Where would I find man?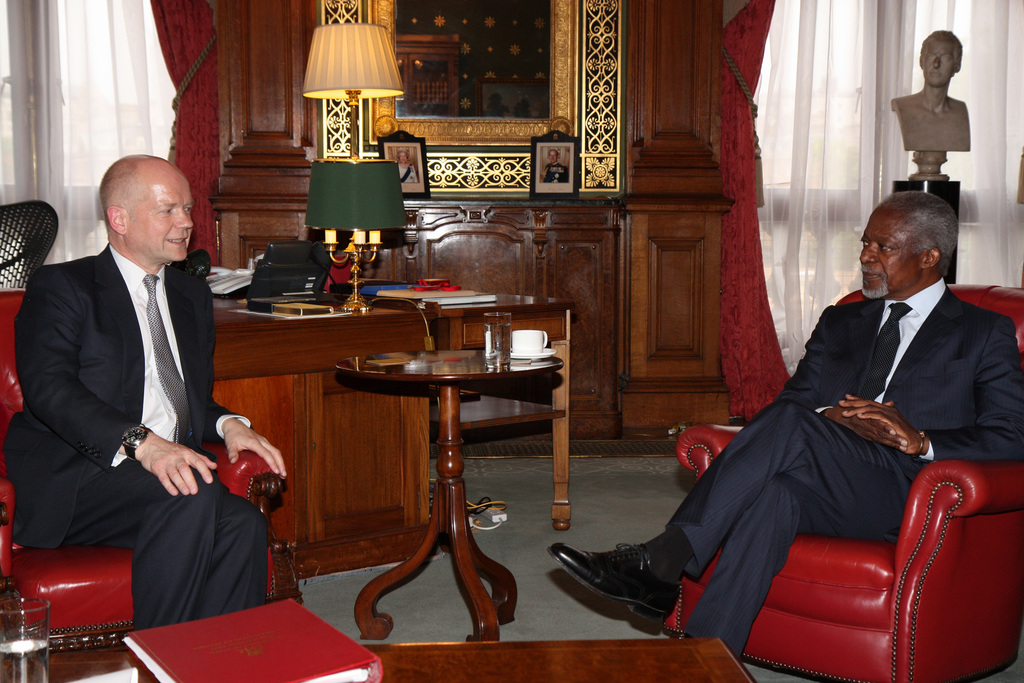
At region(647, 169, 994, 652).
